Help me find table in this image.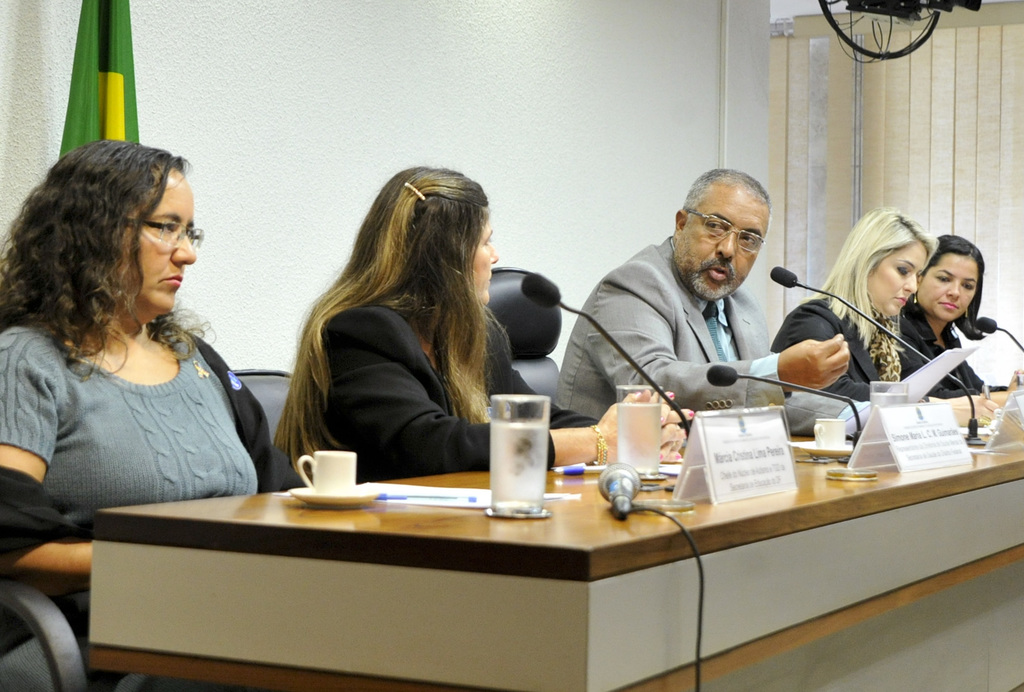
Found it: (left=86, top=405, right=964, bottom=691).
